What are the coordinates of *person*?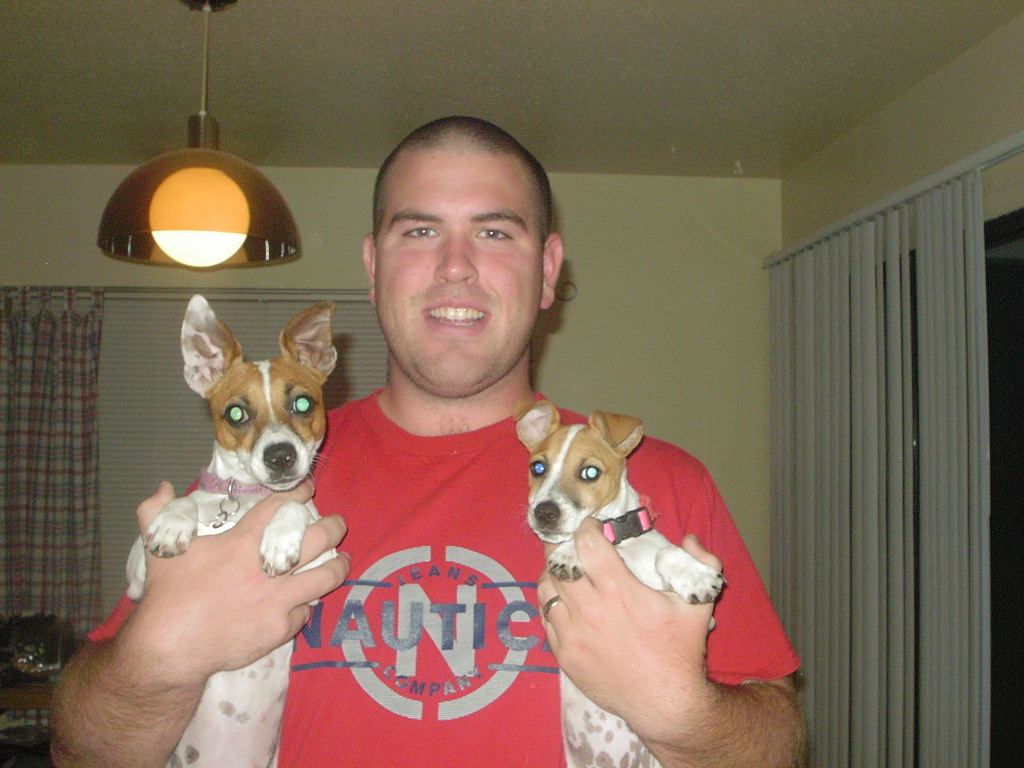
45 114 809 767.
